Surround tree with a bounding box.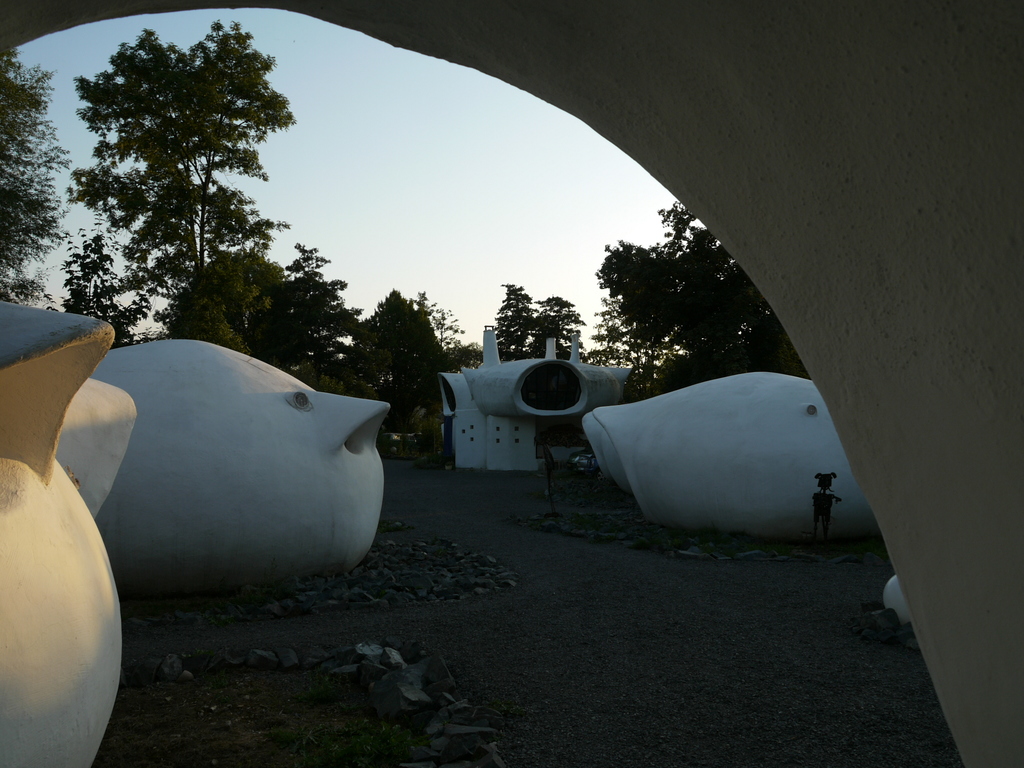
detection(0, 45, 73, 314).
